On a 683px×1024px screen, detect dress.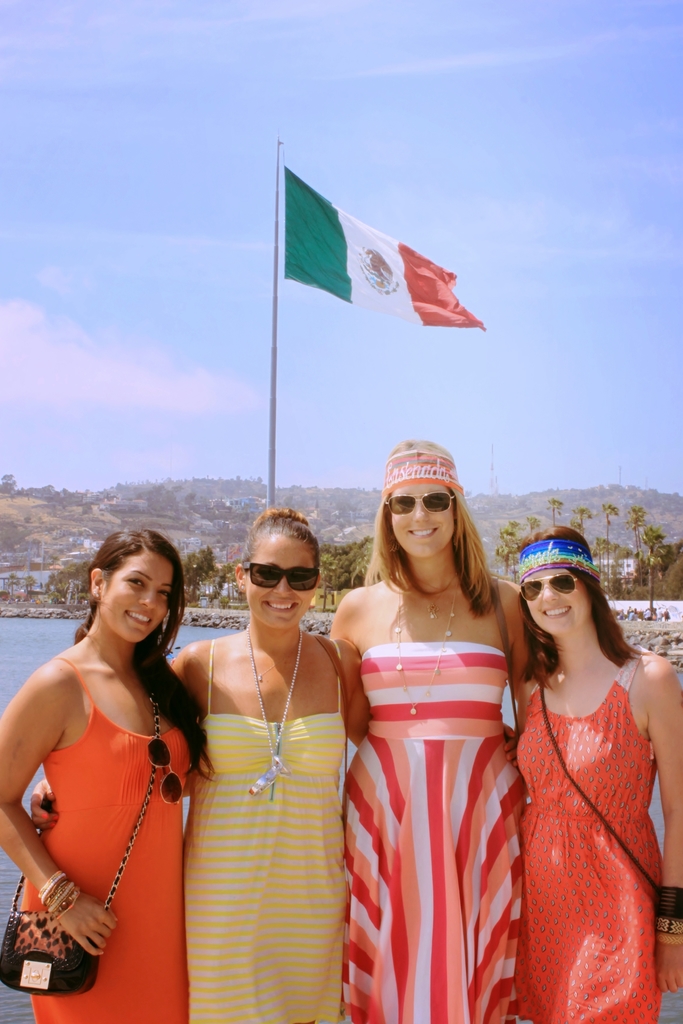
512,669,667,1023.
